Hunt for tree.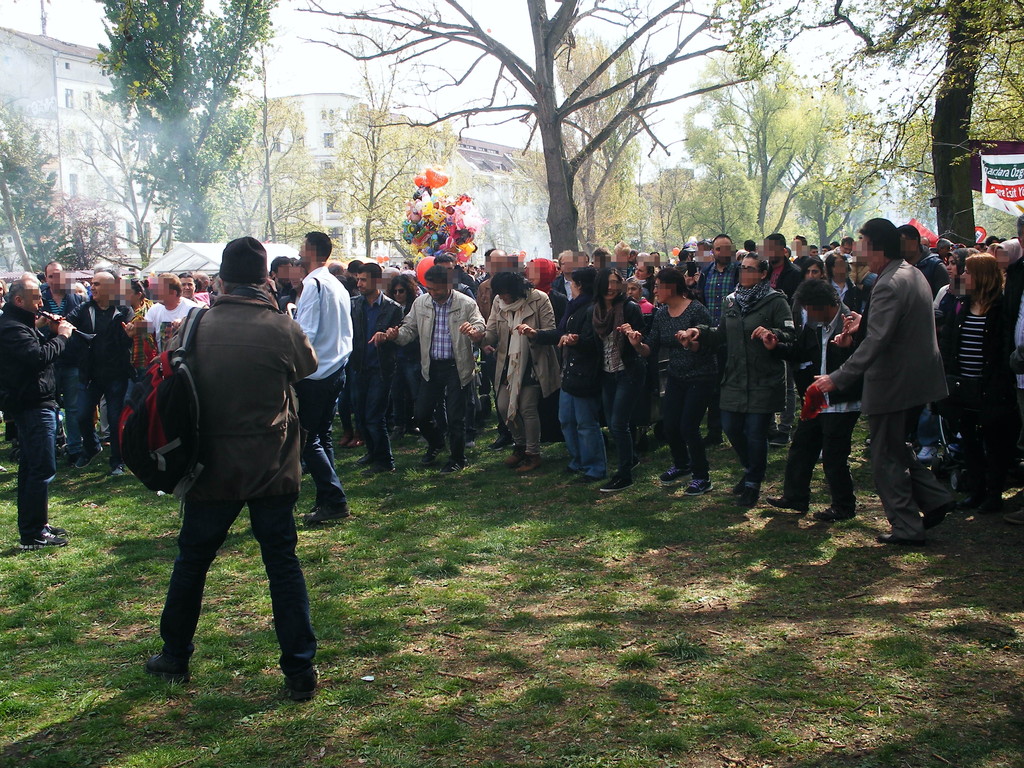
Hunted down at x1=430 y1=172 x2=527 y2=262.
